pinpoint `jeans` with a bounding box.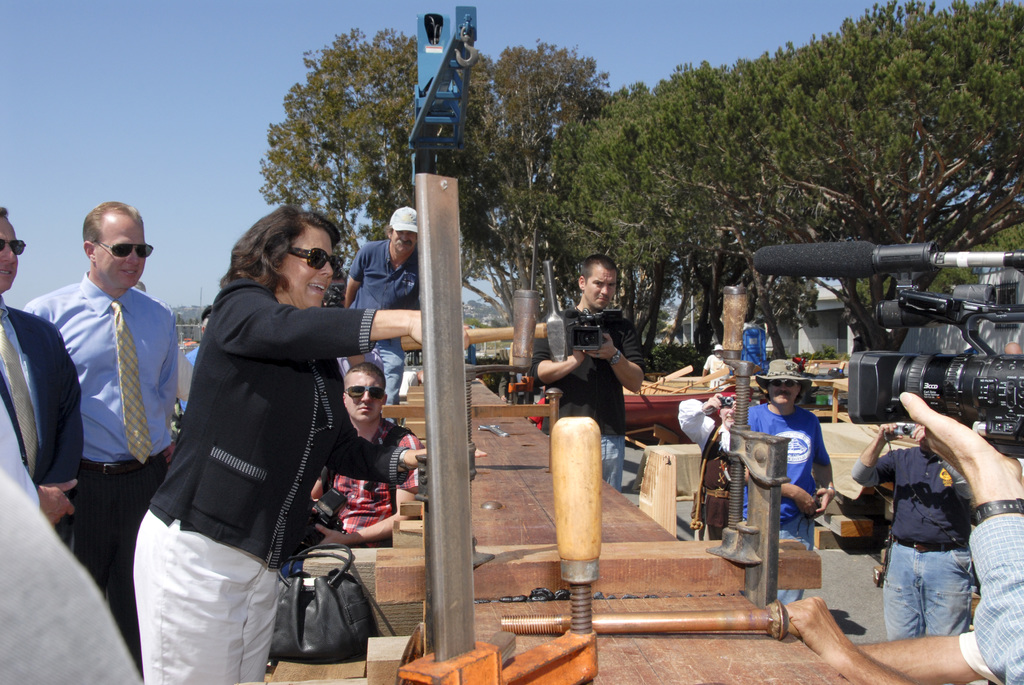
{"left": 374, "top": 337, "right": 402, "bottom": 400}.
